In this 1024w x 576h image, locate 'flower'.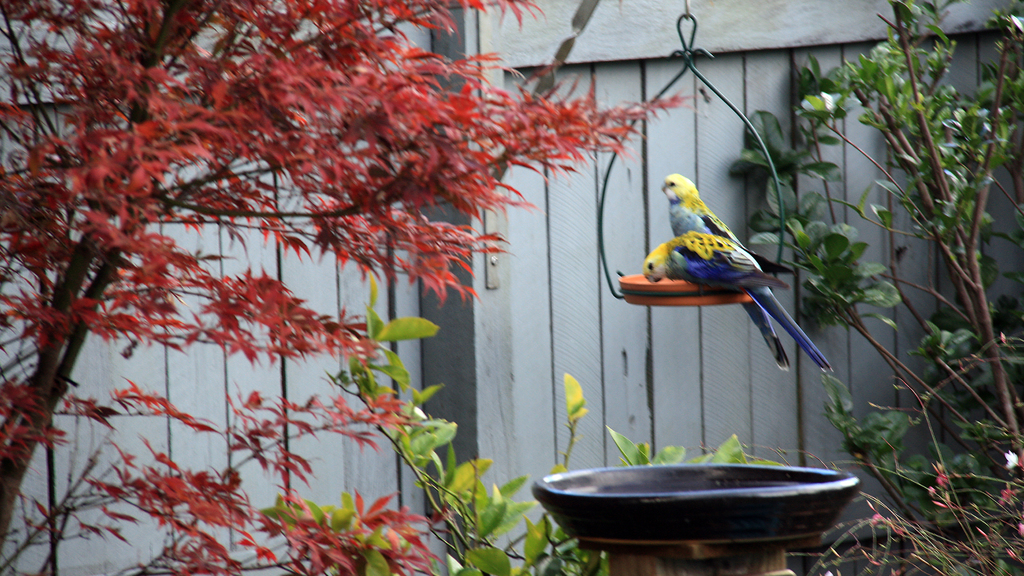
Bounding box: [x1=1004, y1=449, x2=1014, y2=467].
